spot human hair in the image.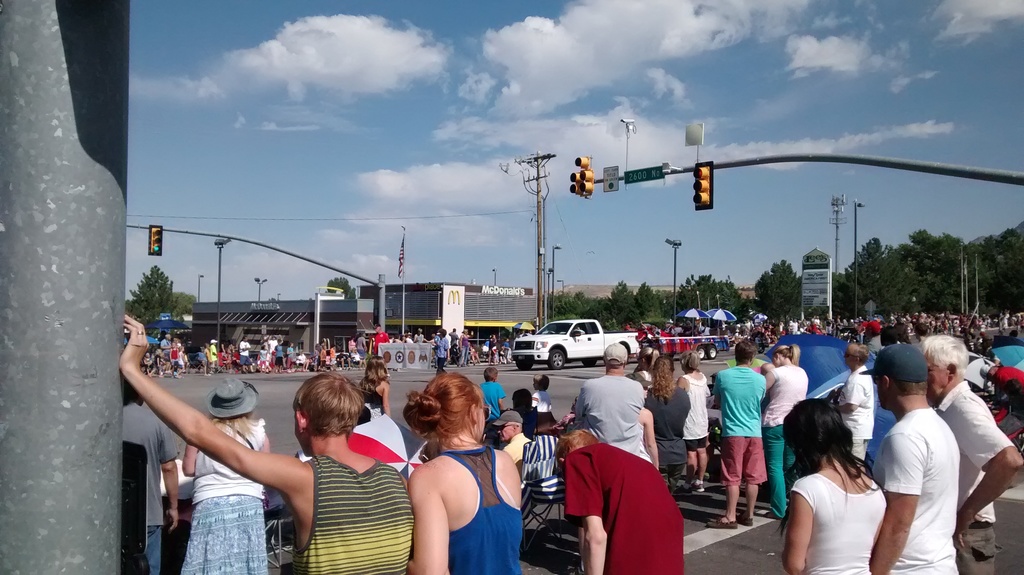
human hair found at l=534, t=375, r=550, b=387.
